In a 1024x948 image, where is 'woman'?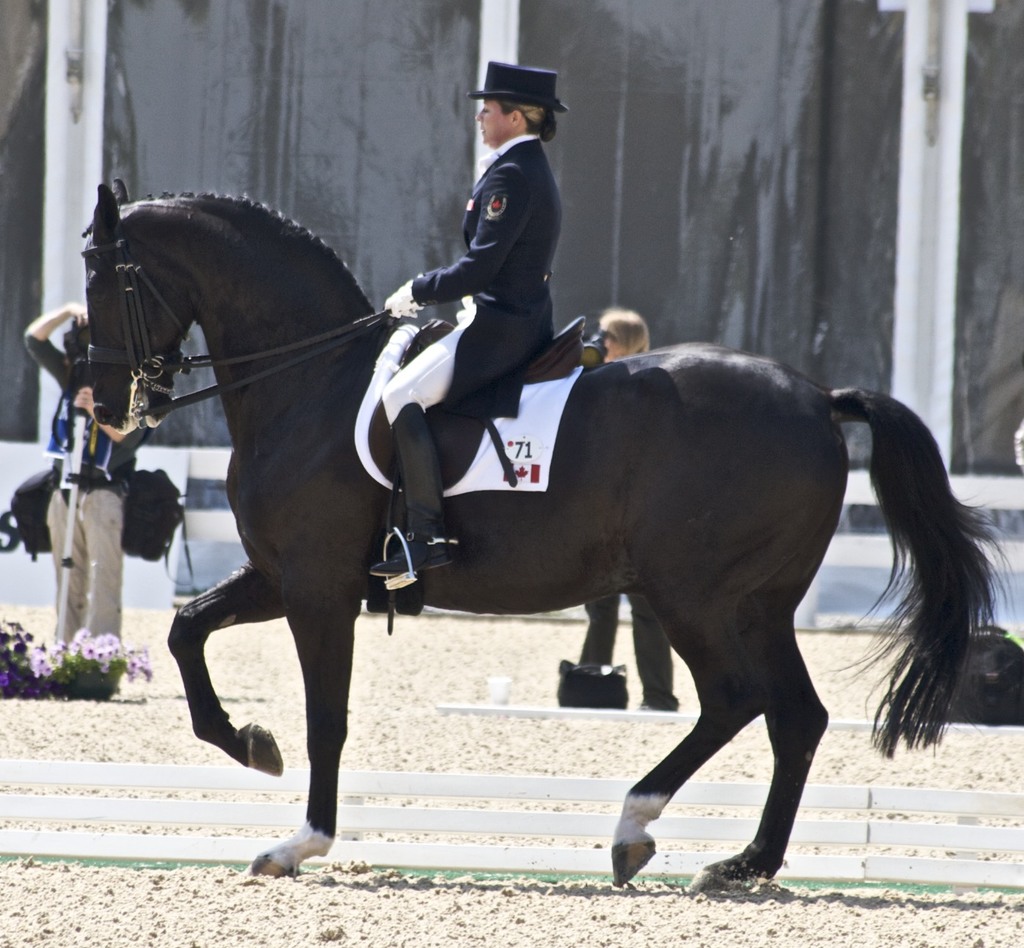
366 70 569 569.
